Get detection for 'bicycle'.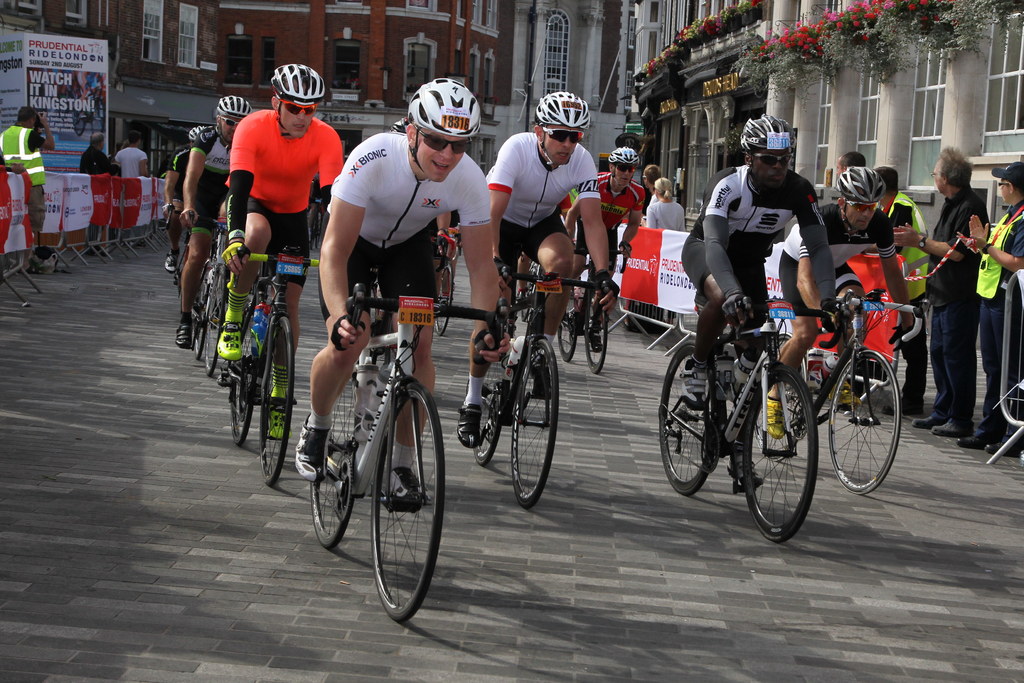
Detection: rect(177, 215, 231, 375).
